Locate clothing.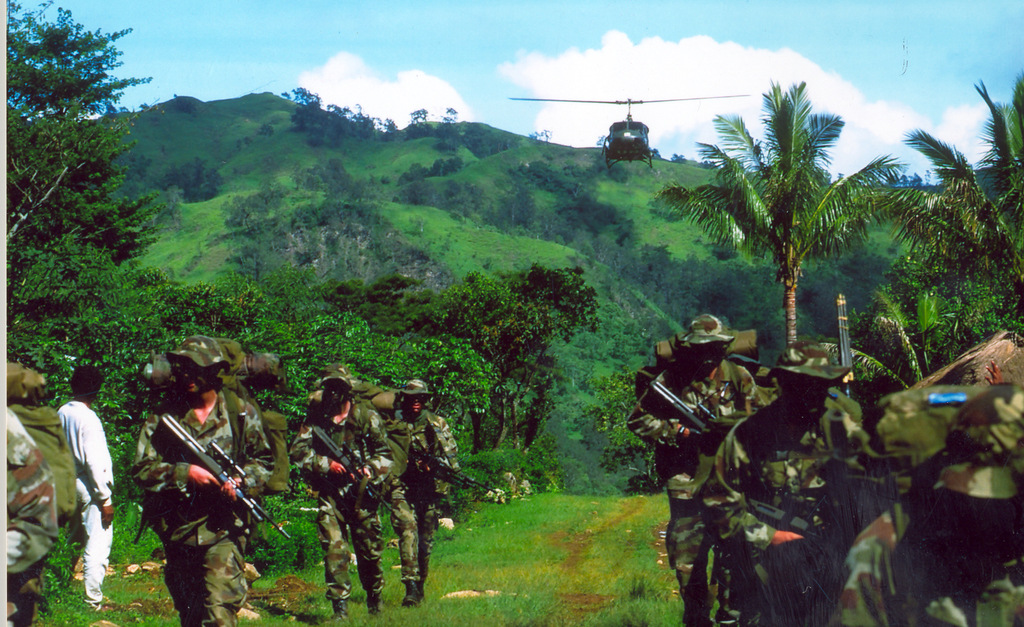
Bounding box: bbox=(0, 407, 56, 626).
